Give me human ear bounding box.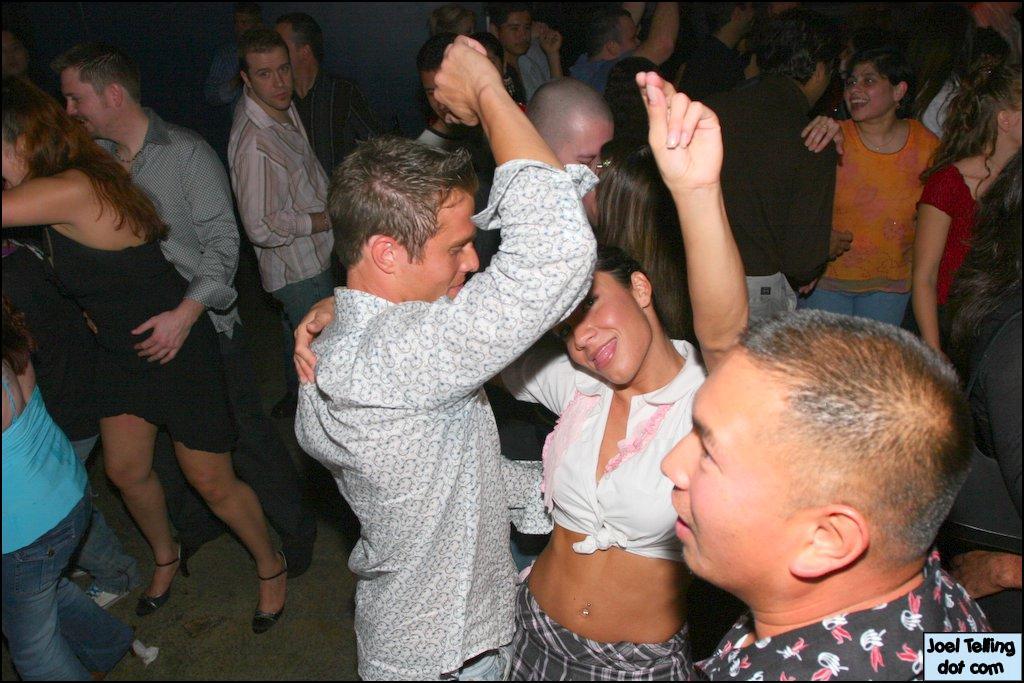
(x1=108, y1=80, x2=120, y2=103).
